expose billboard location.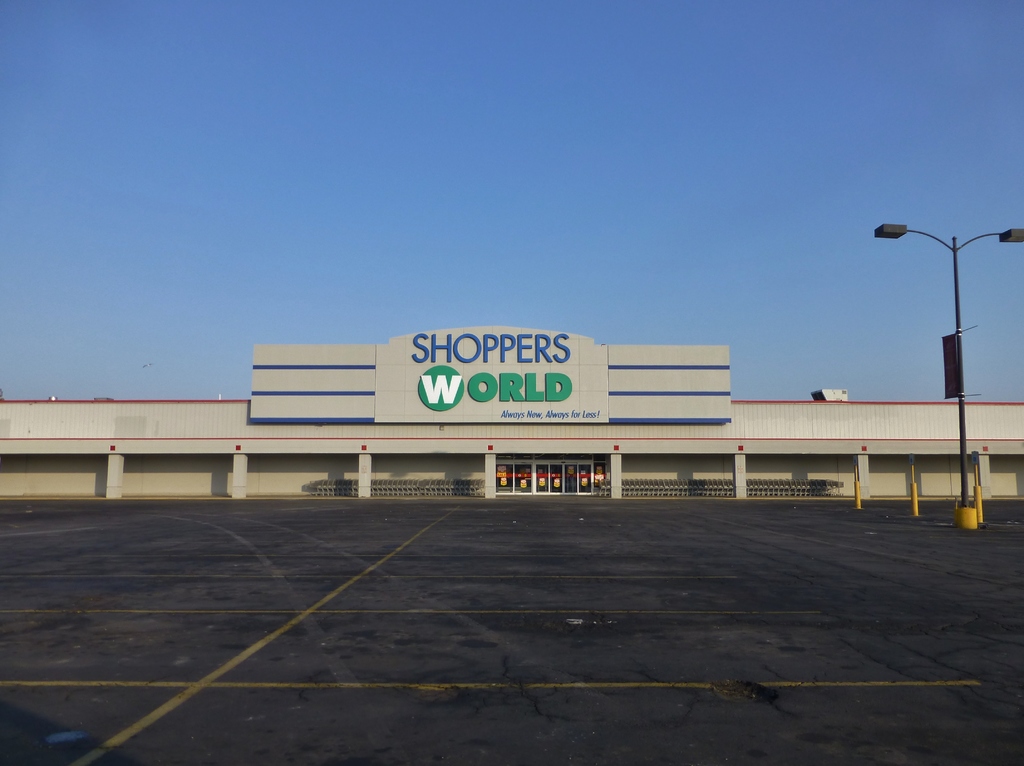
Exposed at (x1=375, y1=317, x2=607, y2=430).
